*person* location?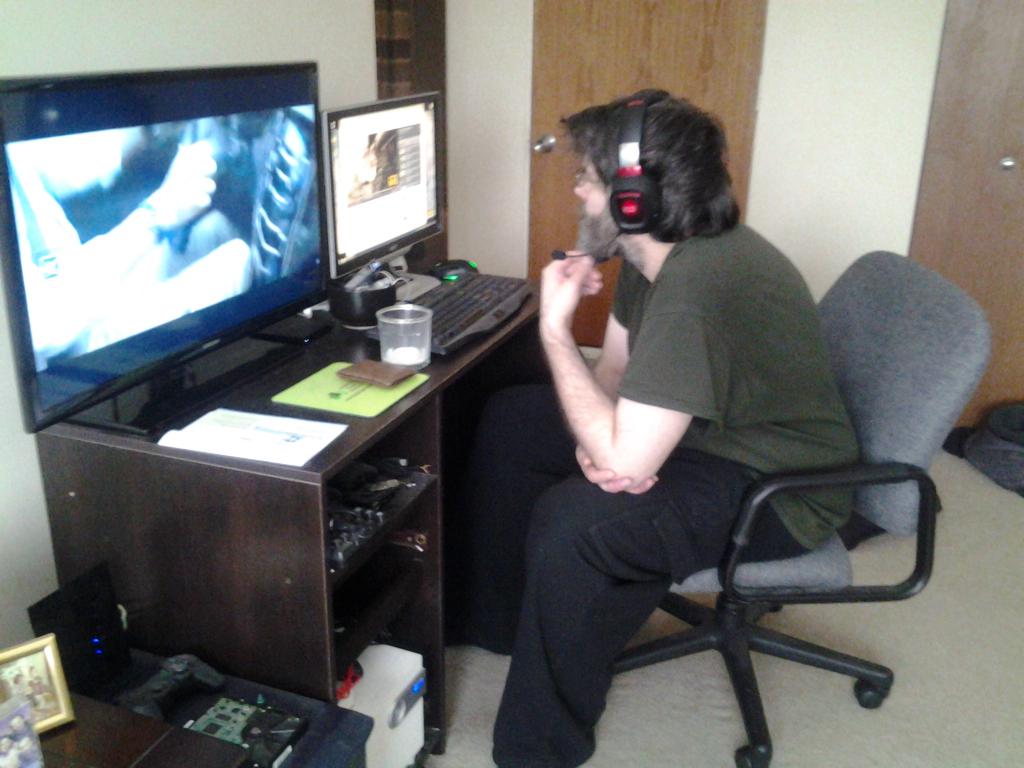
bbox=(507, 79, 853, 752)
